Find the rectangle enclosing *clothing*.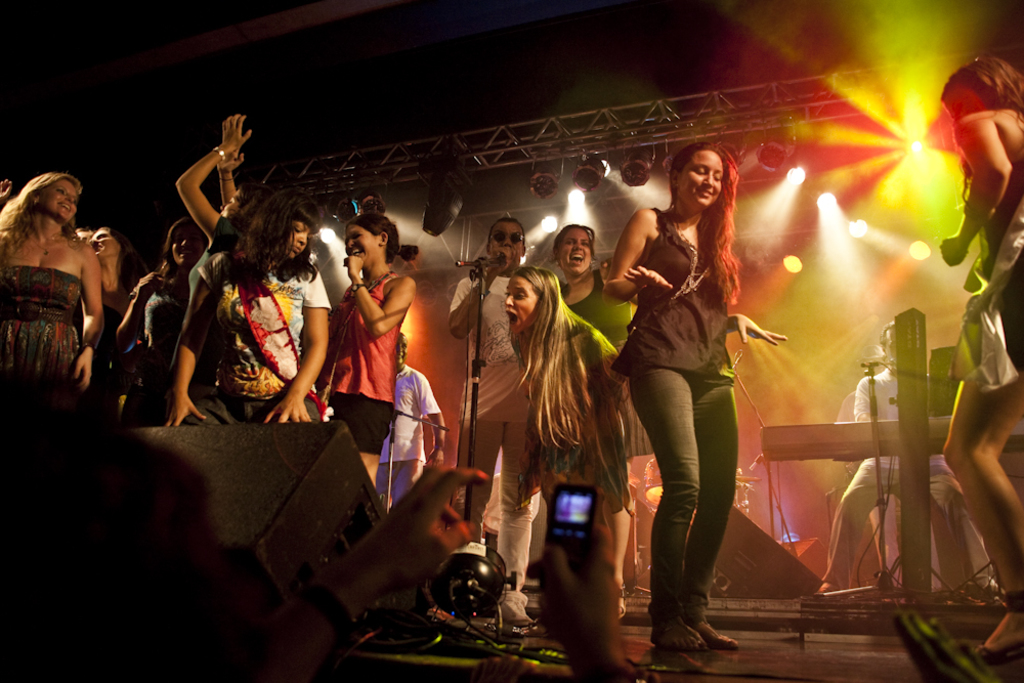
bbox=[511, 309, 620, 682].
